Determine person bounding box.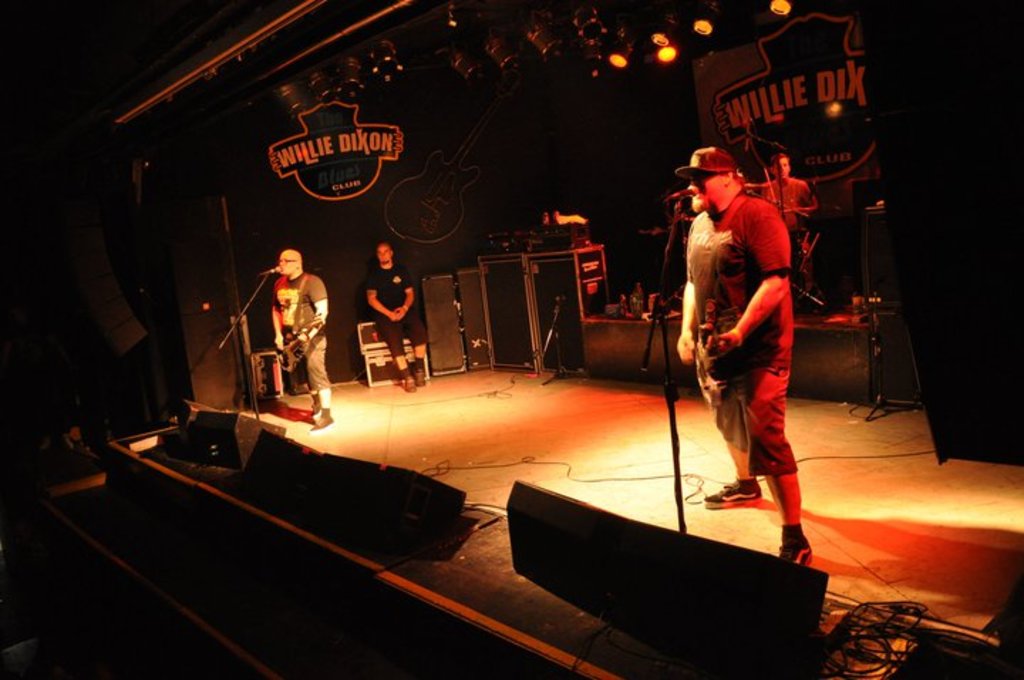
Determined: detection(259, 236, 323, 414).
